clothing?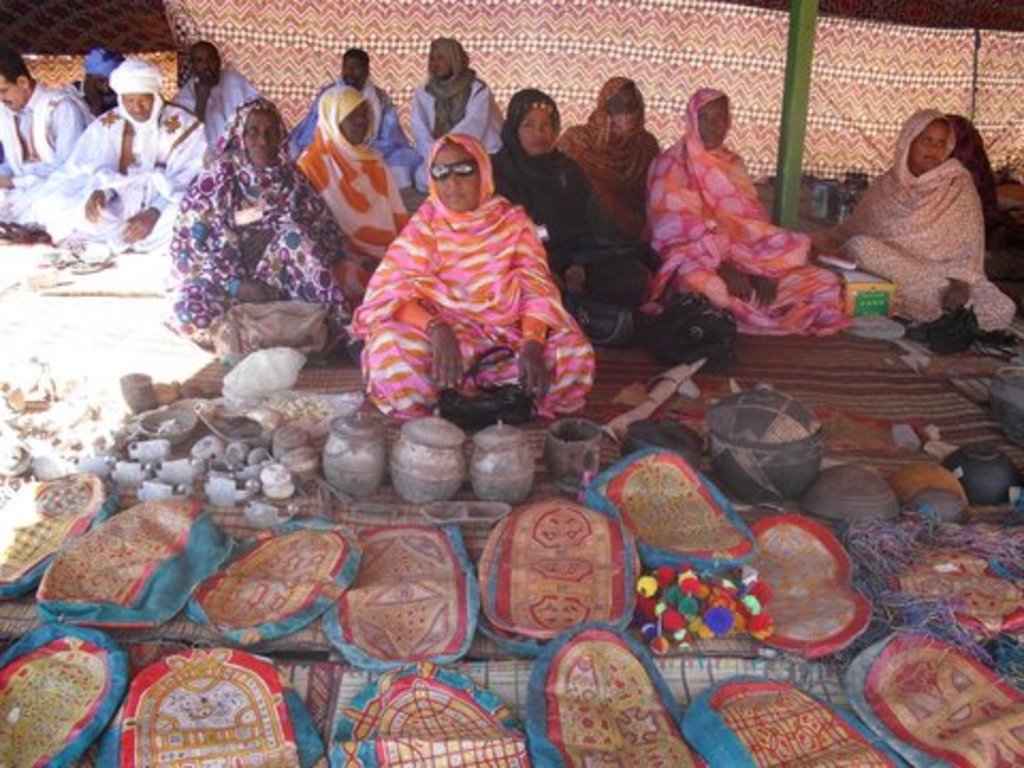
<bbox>836, 111, 1013, 329</bbox>
